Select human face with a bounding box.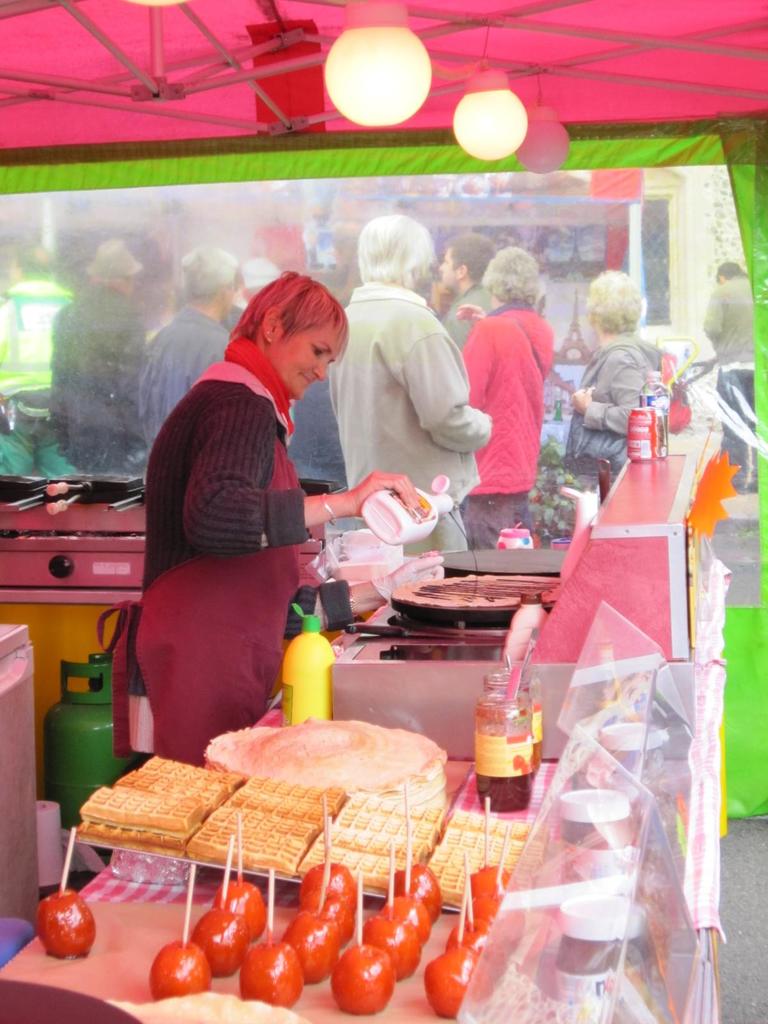
BBox(272, 328, 340, 397).
